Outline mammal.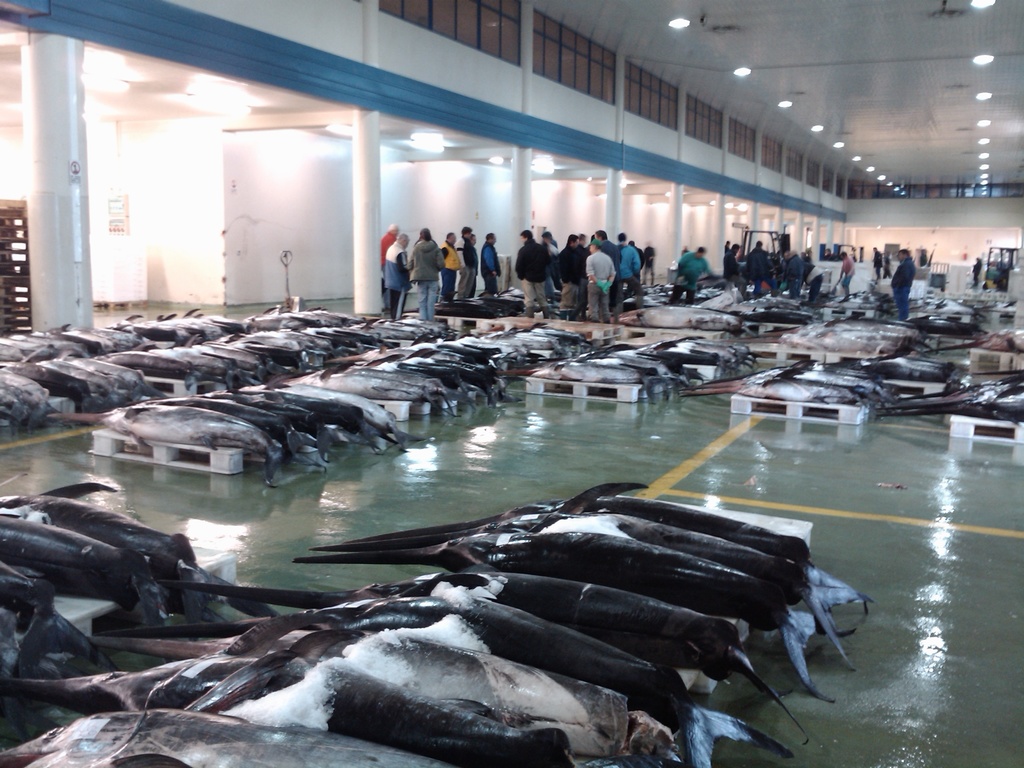
Outline: crop(470, 232, 479, 294).
